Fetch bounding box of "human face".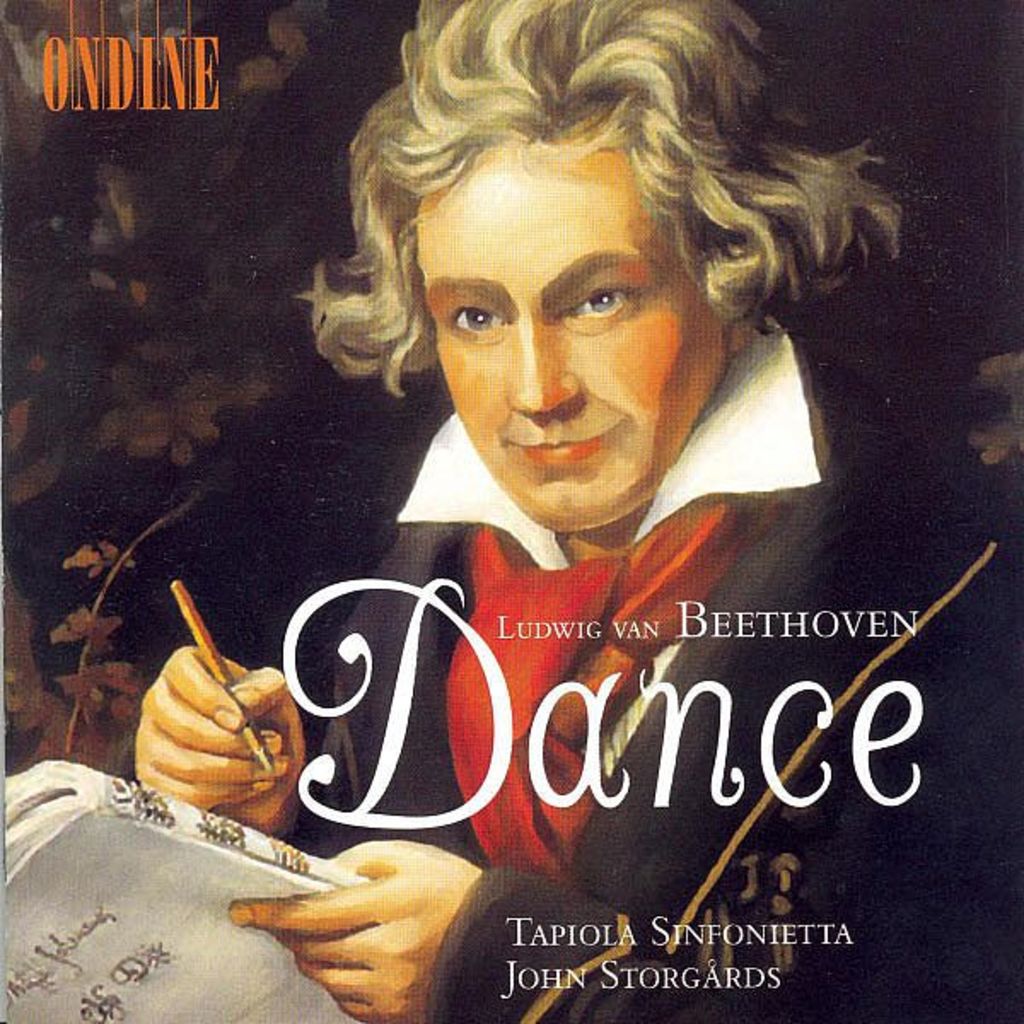
Bbox: (x1=416, y1=148, x2=708, y2=514).
